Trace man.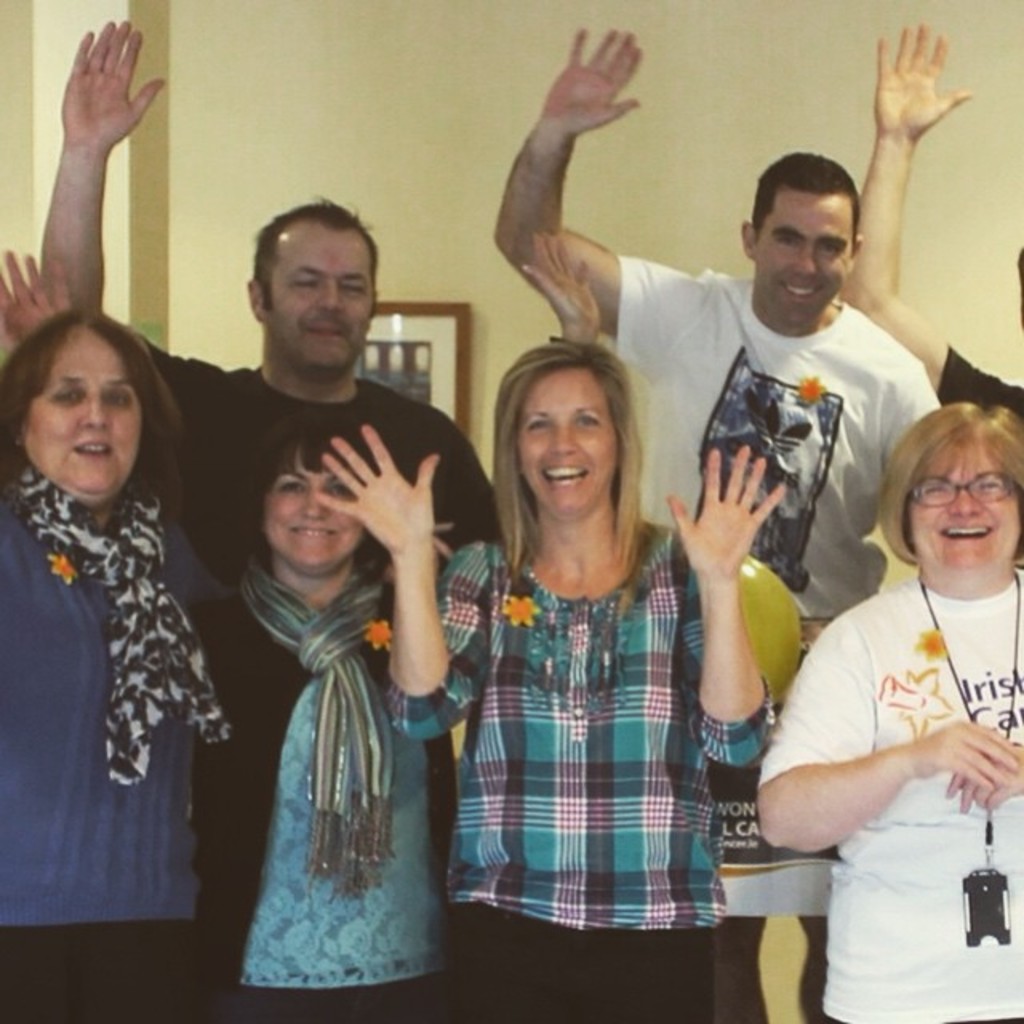
Traced to (left=37, top=18, right=494, bottom=576).
